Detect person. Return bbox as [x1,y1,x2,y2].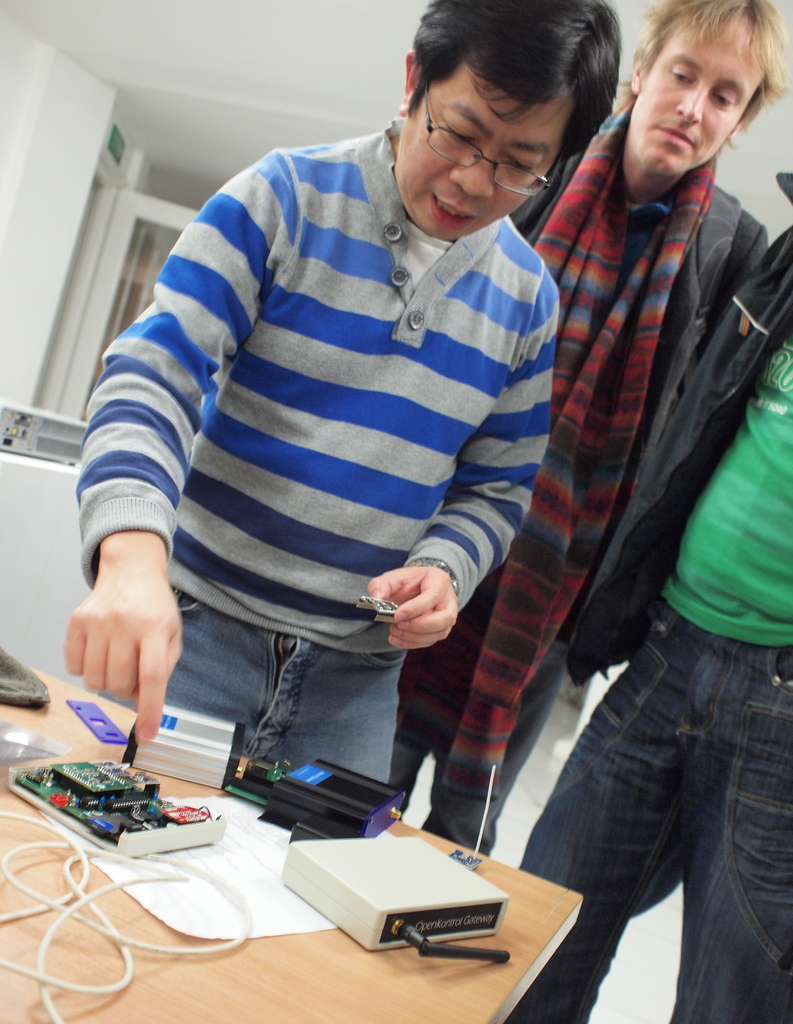
[505,174,792,1023].
